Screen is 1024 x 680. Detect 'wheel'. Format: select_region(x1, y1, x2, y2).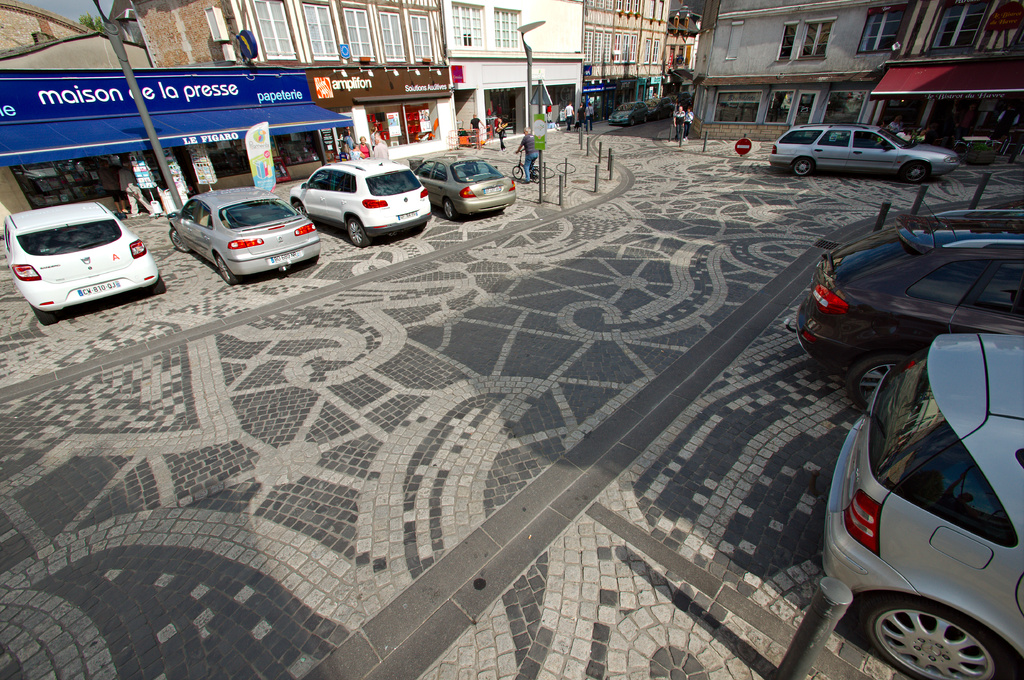
select_region(445, 200, 455, 221).
